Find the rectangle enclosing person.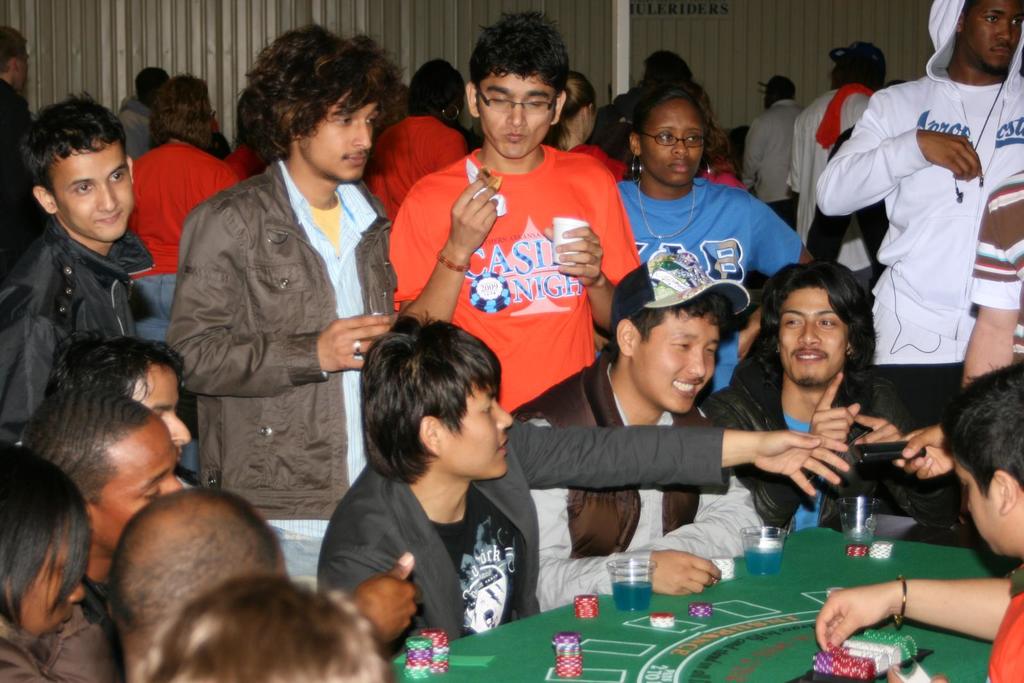
select_region(52, 327, 224, 494).
